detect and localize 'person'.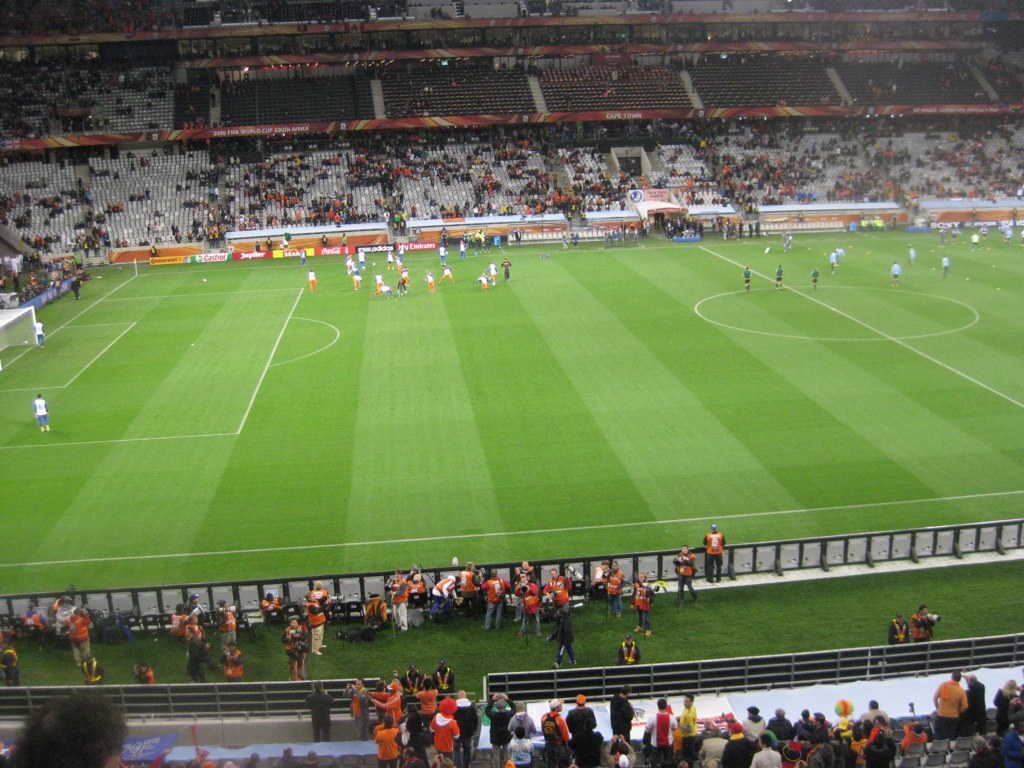
Localized at 426,268,433,292.
